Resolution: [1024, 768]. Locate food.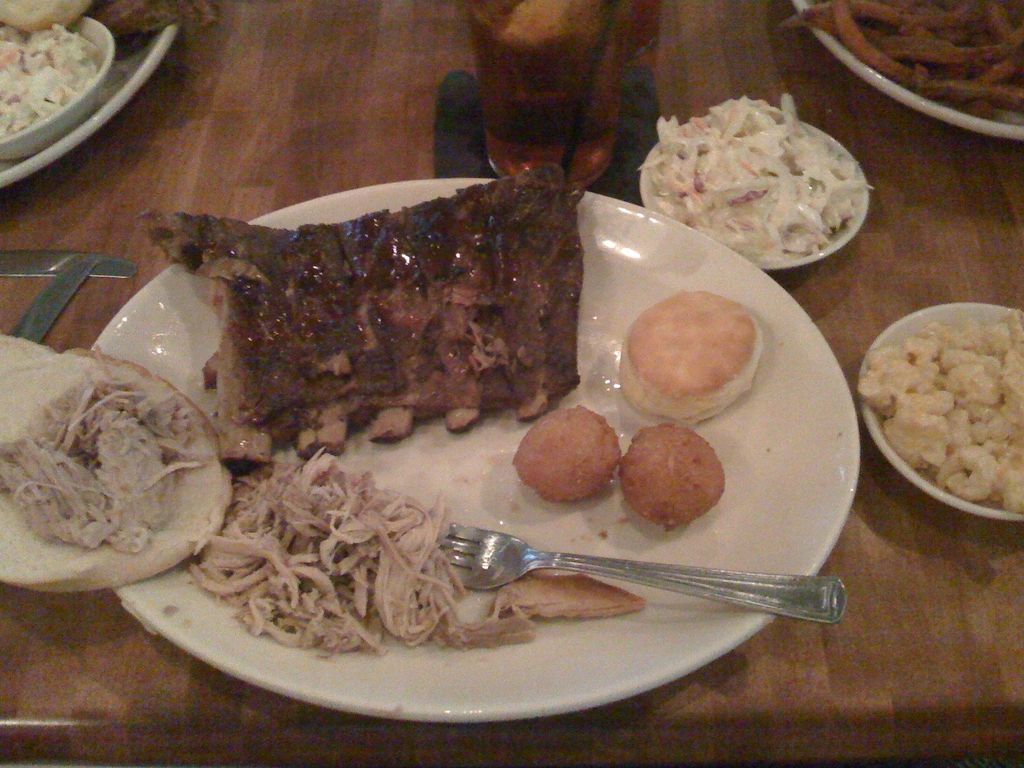
<bbox>852, 309, 1023, 515</bbox>.
